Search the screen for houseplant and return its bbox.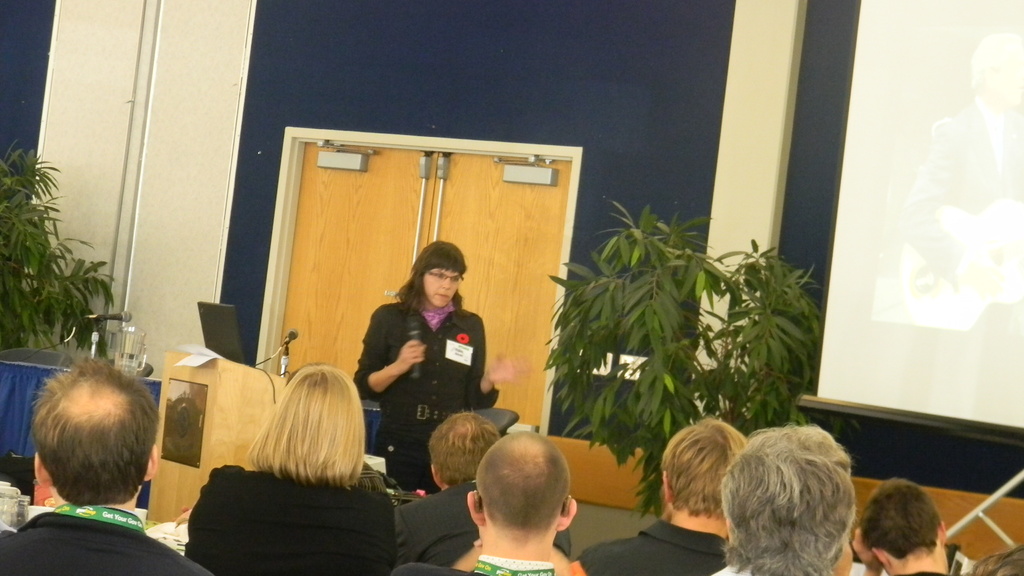
Found: {"x1": 539, "y1": 200, "x2": 825, "y2": 527}.
